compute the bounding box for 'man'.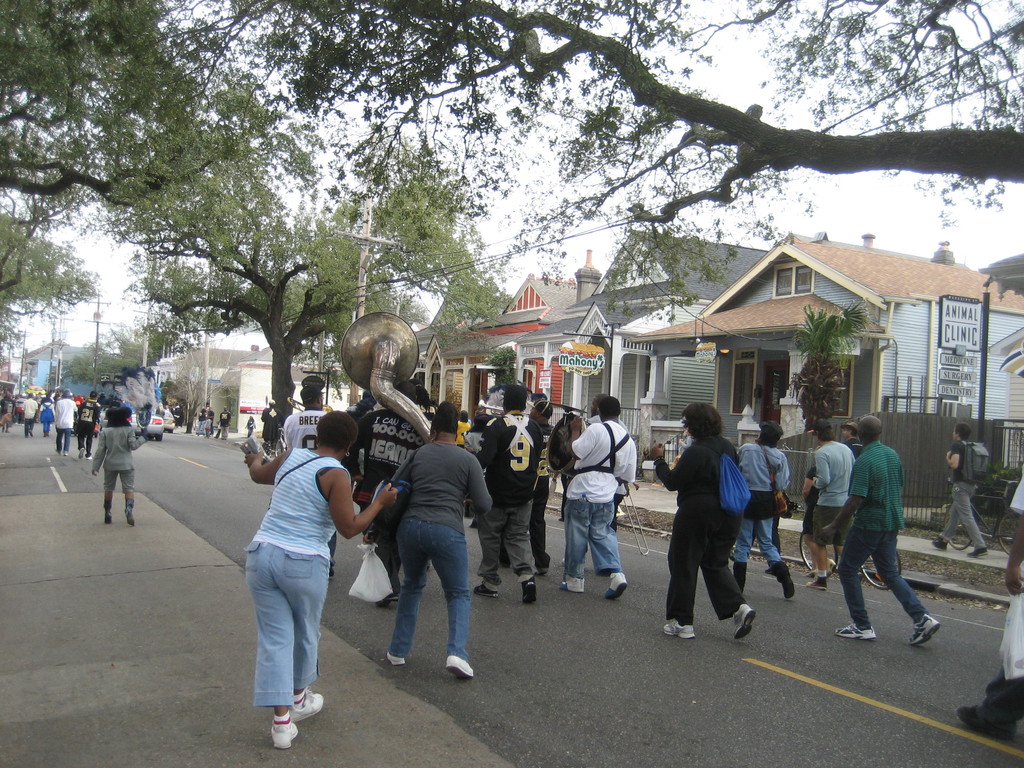
(x1=932, y1=420, x2=989, y2=558).
